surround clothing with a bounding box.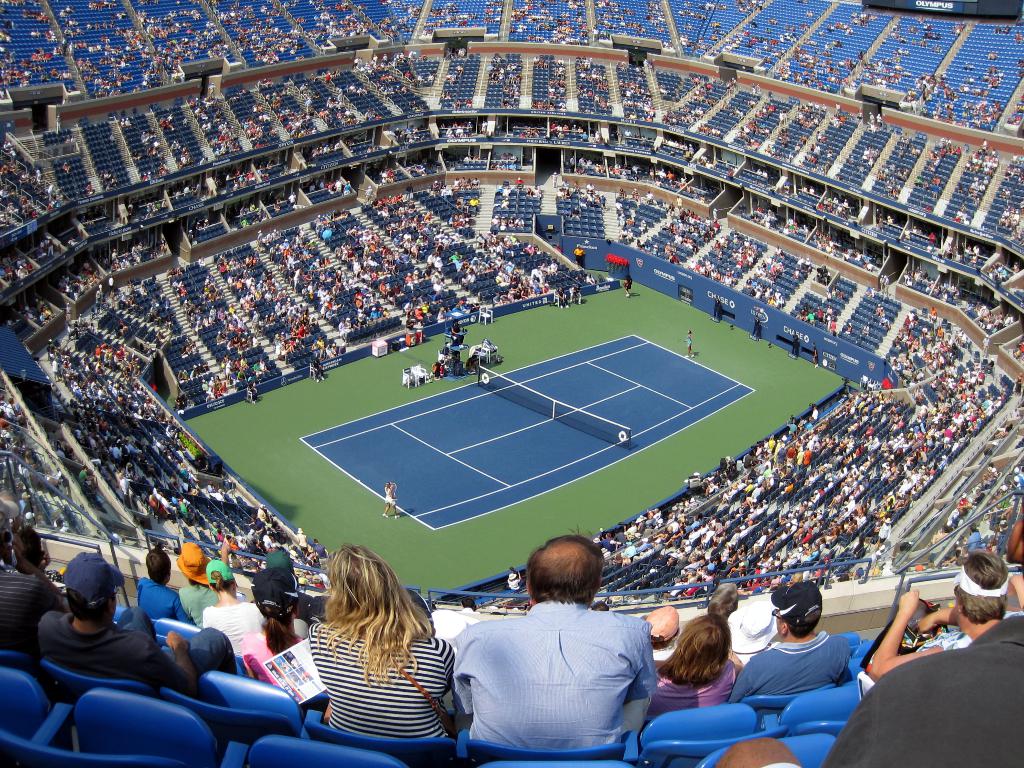
rect(0, 564, 65, 650).
